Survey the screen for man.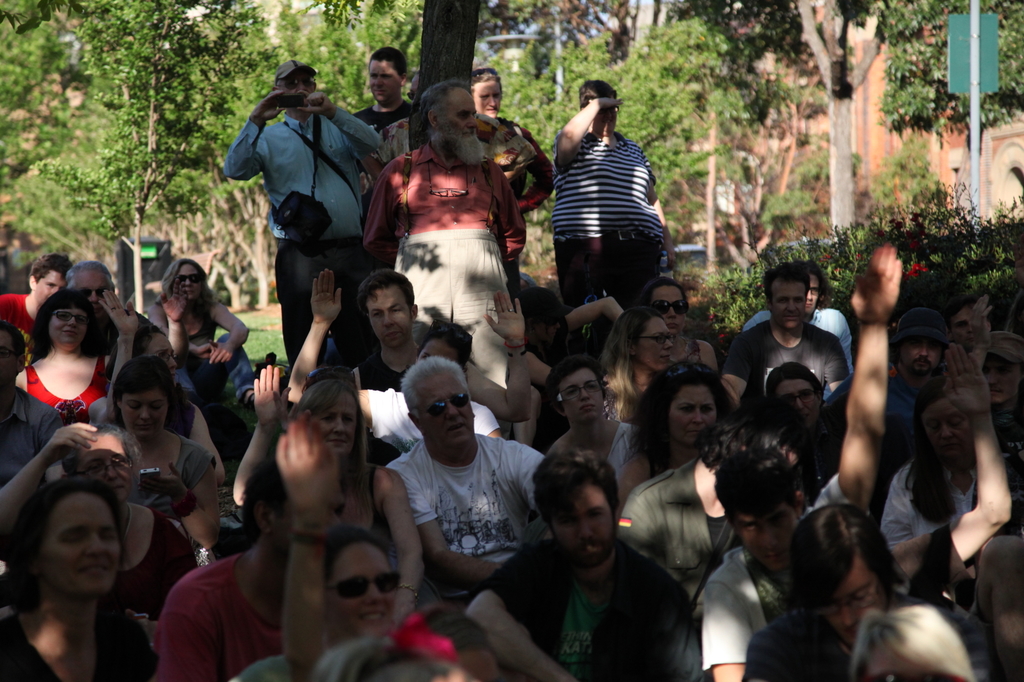
Survey found: (622, 410, 792, 608).
